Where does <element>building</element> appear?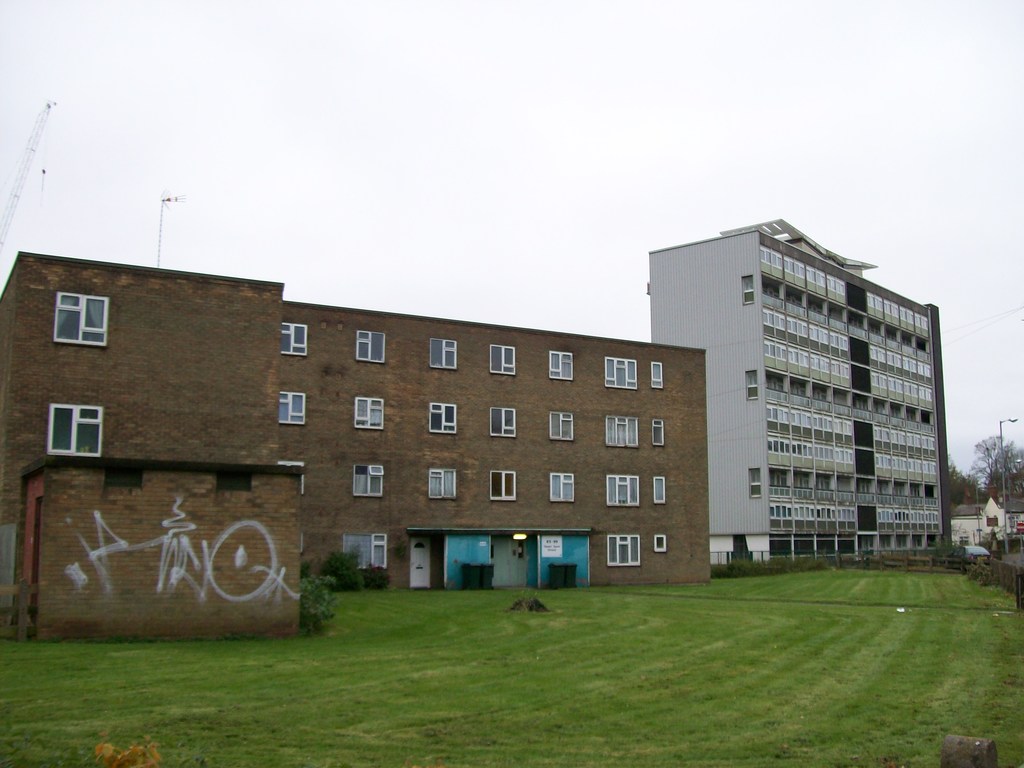
Appears at (x1=0, y1=247, x2=705, y2=636).
